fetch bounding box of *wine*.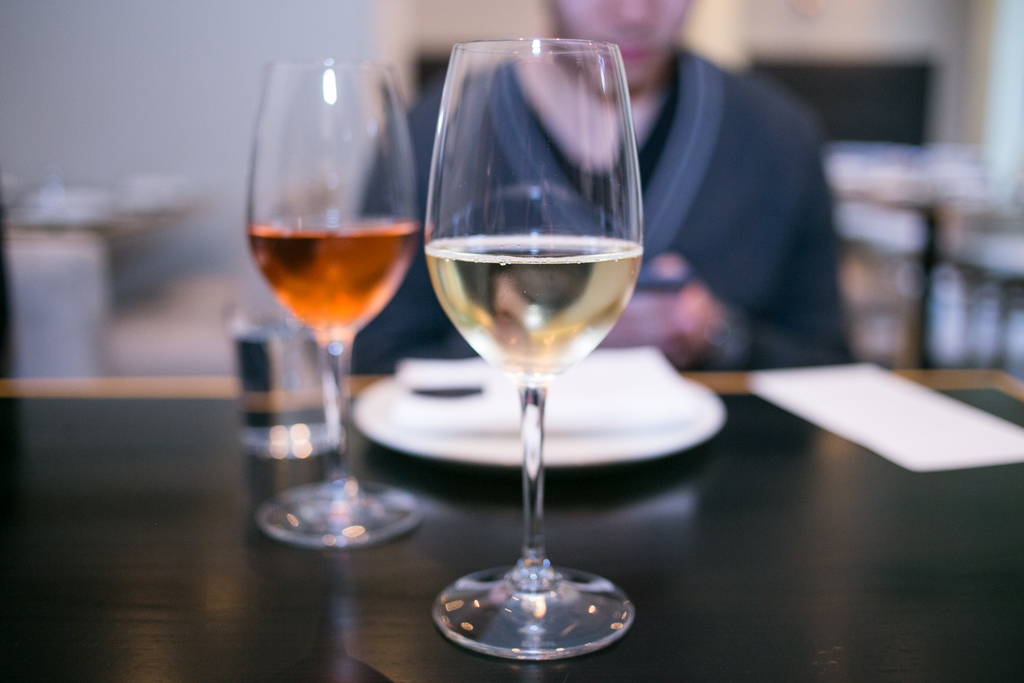
Bbox: [x1=243, y1=219, x2=417, y2=349].
